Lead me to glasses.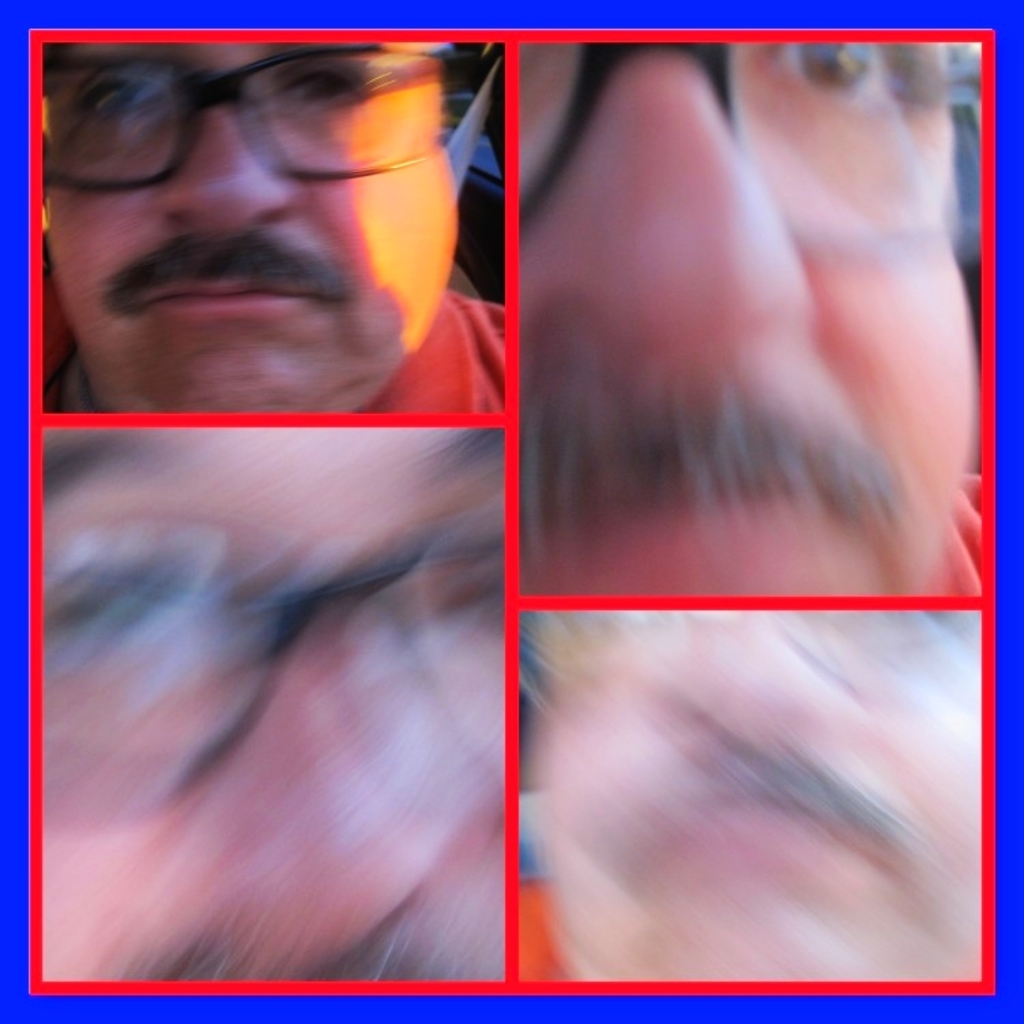
Lead to <box>517,45,983,258</box>.
